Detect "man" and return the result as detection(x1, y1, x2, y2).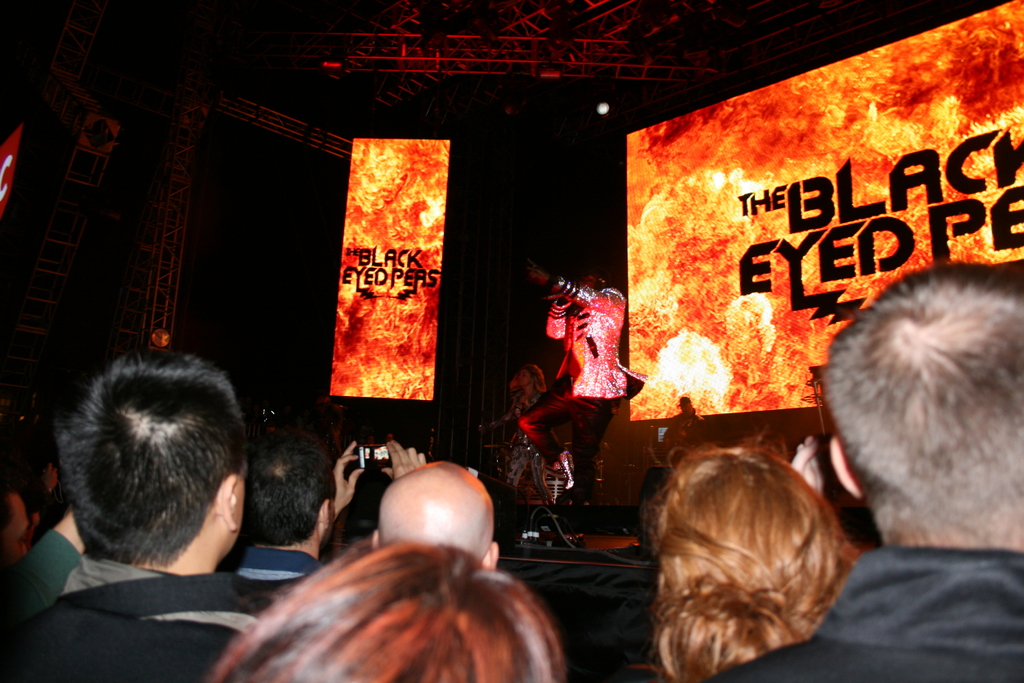
detection(520, 261, 643, 525).
